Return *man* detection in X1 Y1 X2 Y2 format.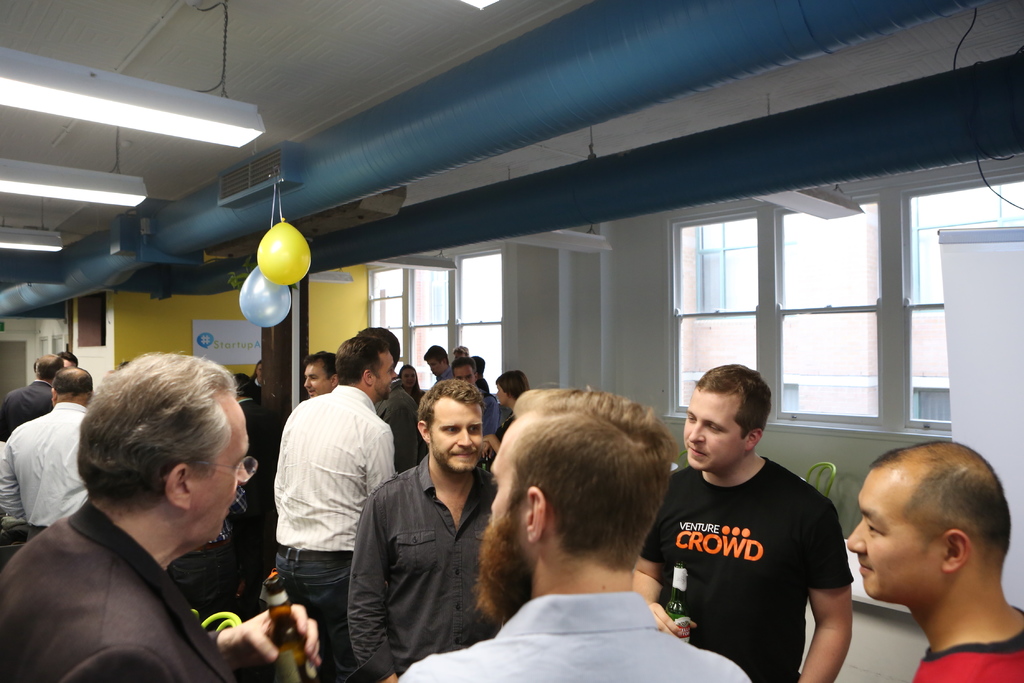
0 349 323 682.
